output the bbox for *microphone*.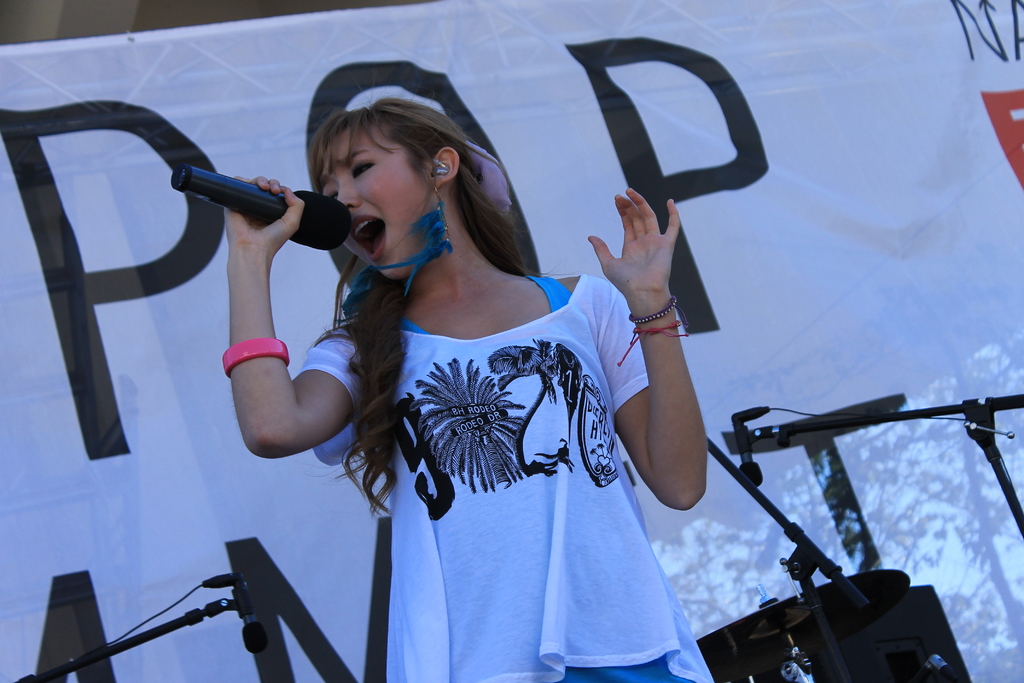
box=[194, 563, 275, 666].
